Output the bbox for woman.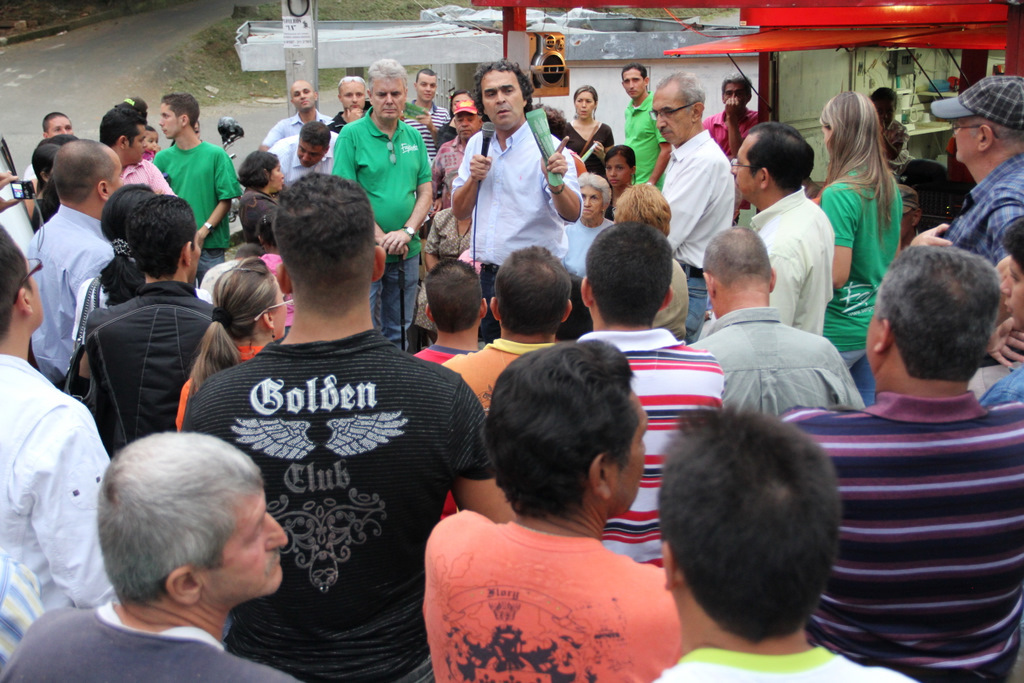
crop(805, 97, 932, 401).
